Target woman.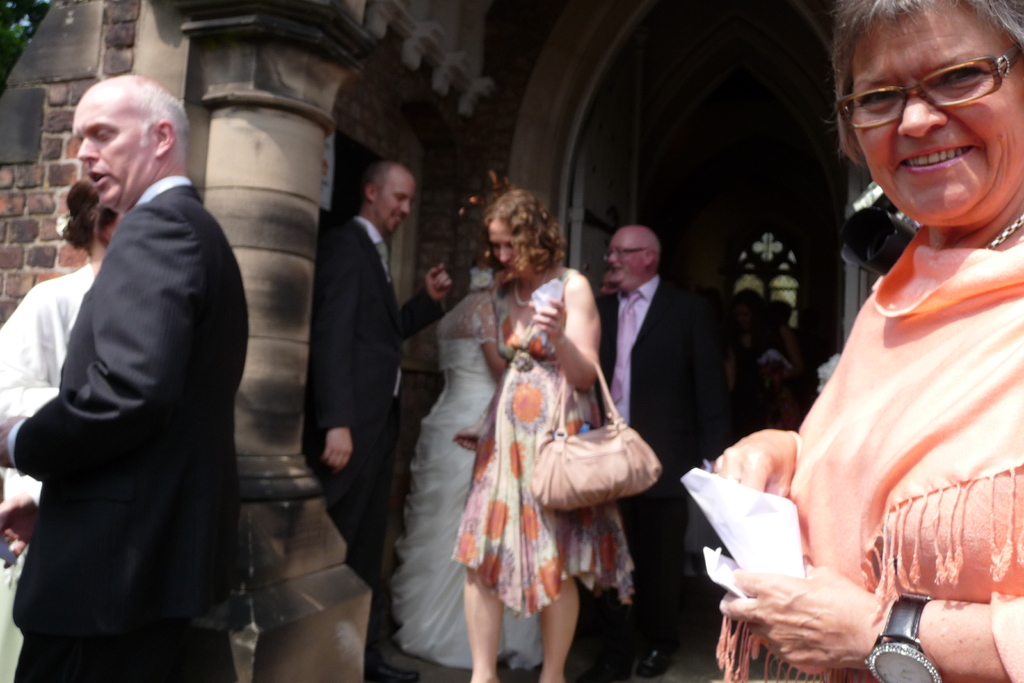
Target region: {"x1": 705, "y1": 0, "x2": 1022, "y2": 682}.
